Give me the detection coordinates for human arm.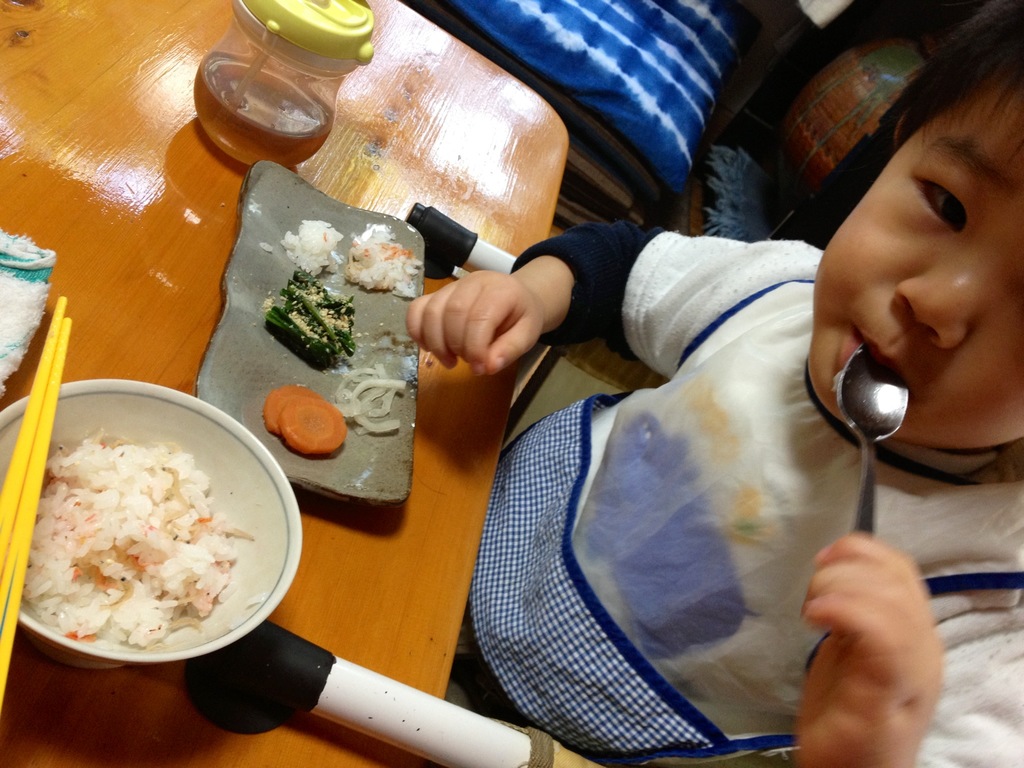
select_region(793, 538, 1023, 767).
